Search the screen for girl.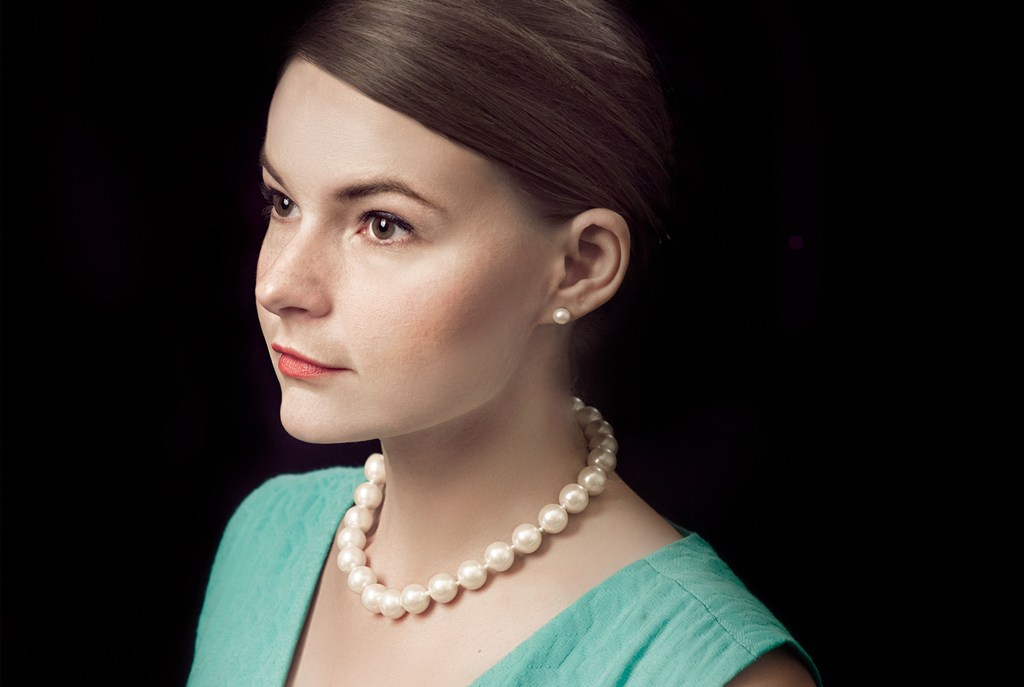
Found at (167,0,825,686).
